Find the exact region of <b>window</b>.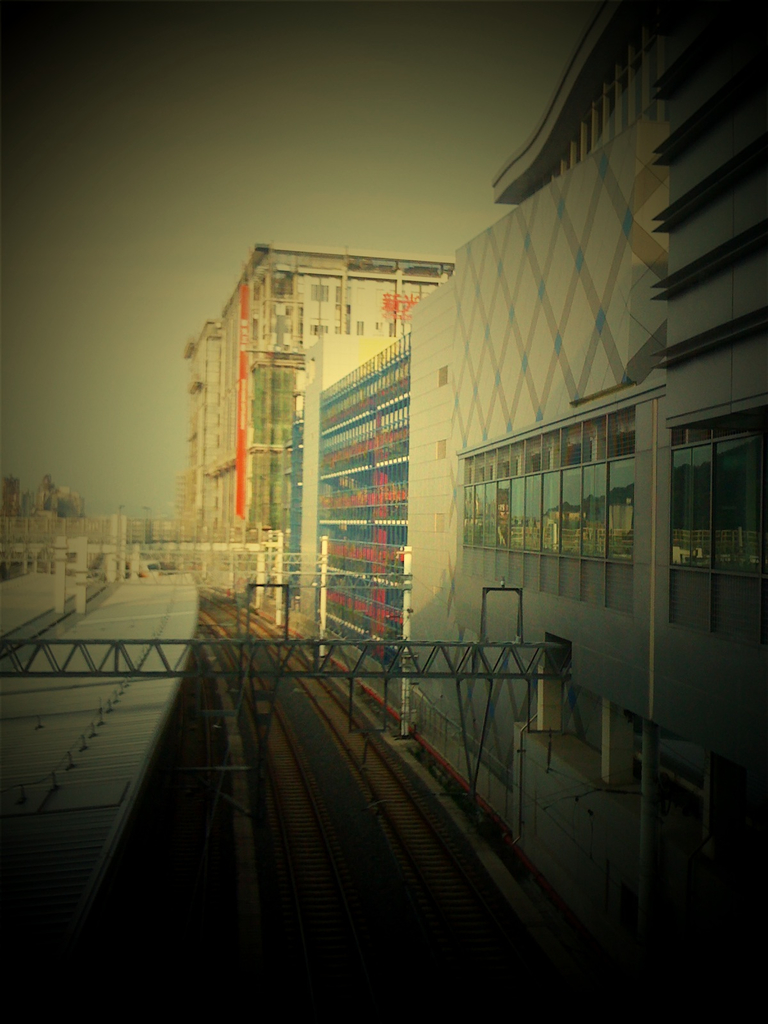
Exact region: bbox=[457, 408, 637, 564].
